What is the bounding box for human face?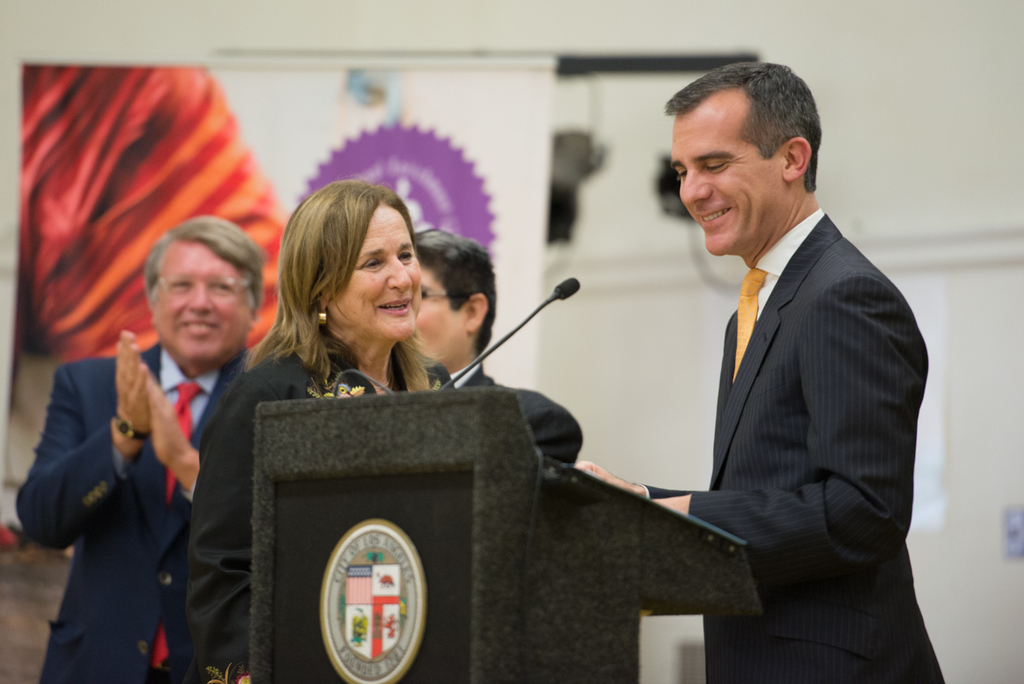
407:267:468:367.
